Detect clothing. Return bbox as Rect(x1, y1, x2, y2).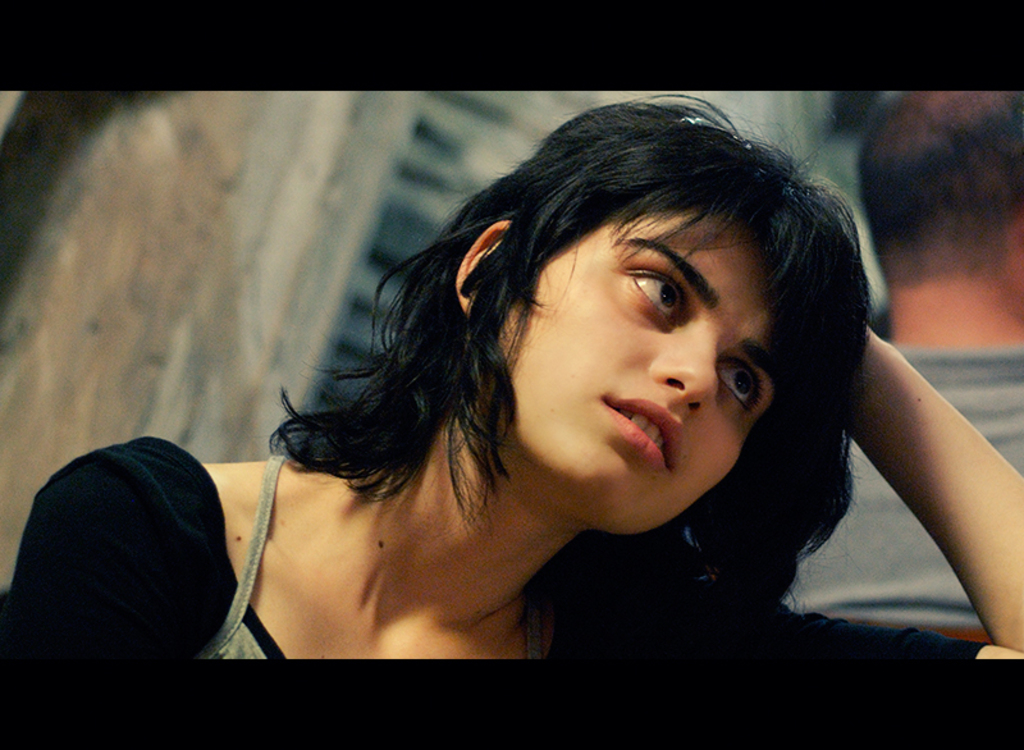
Rect(776, 342, 1023, 646).
